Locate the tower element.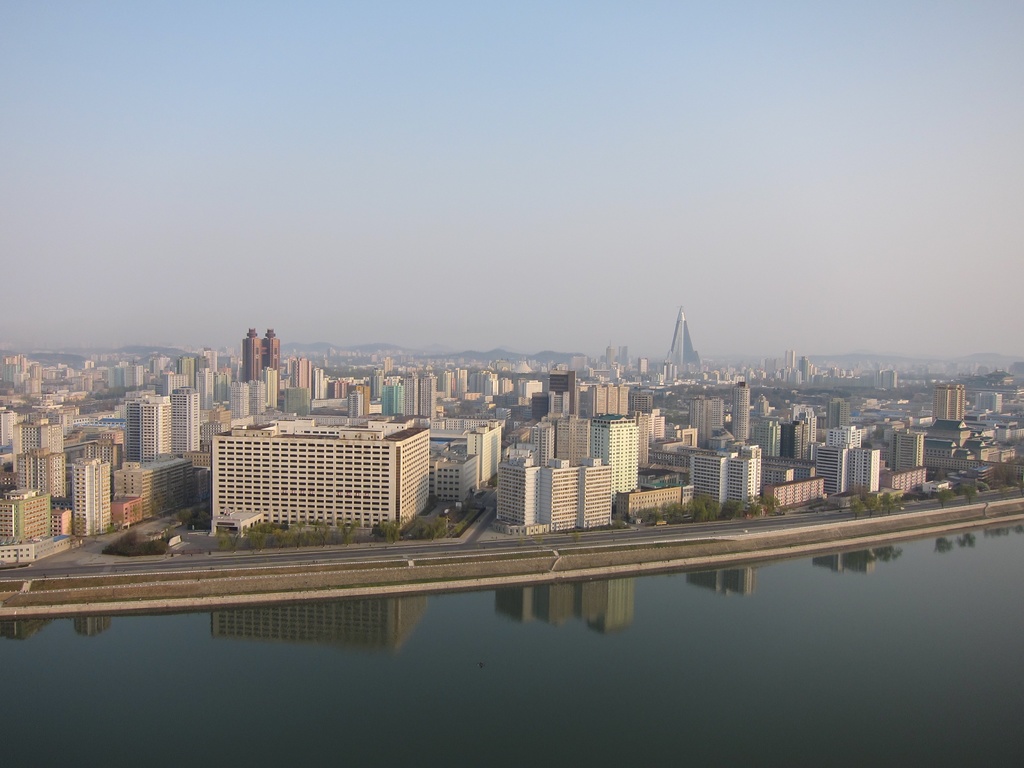
Element bbox: [814,435,881,502].
